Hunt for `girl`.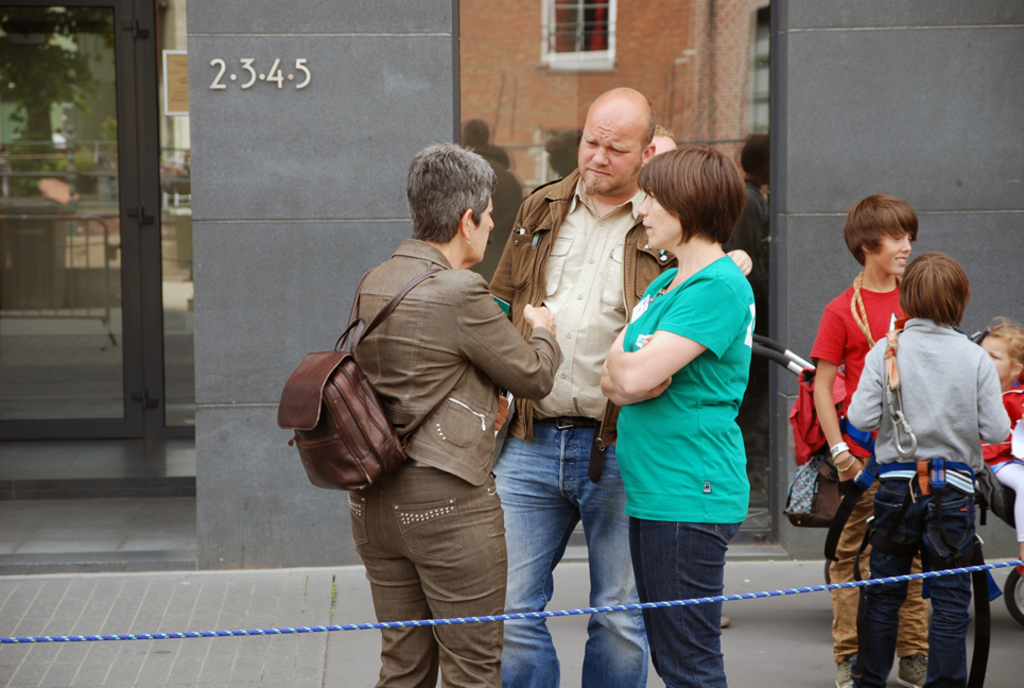
Hunted down at box(978, 316, 1023, 575).
